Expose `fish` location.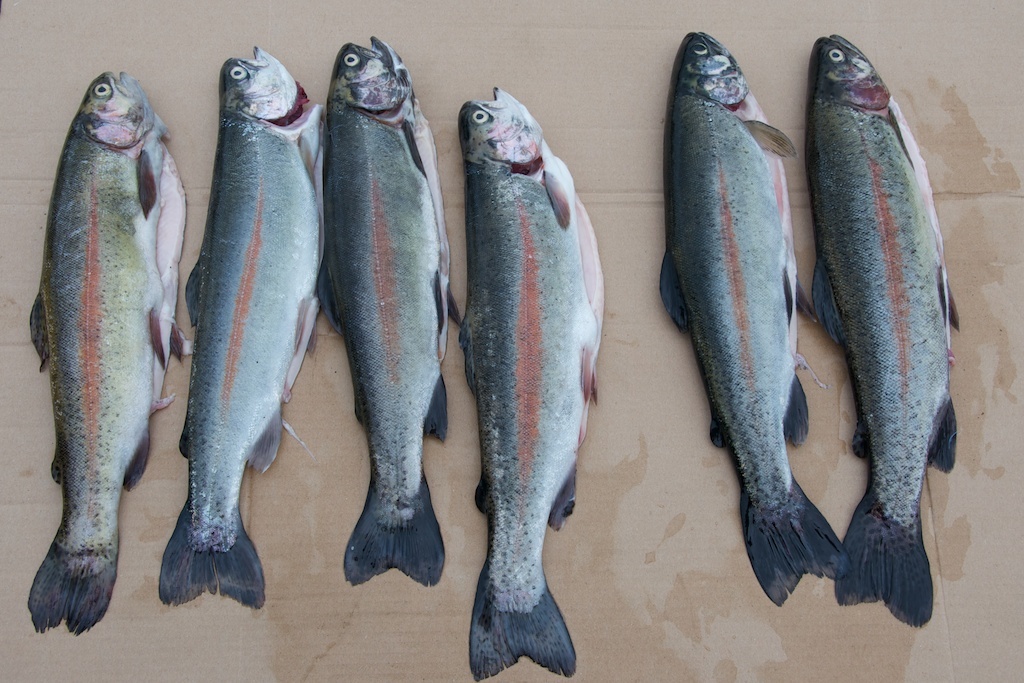
Exposed at 804/28/961/634.
